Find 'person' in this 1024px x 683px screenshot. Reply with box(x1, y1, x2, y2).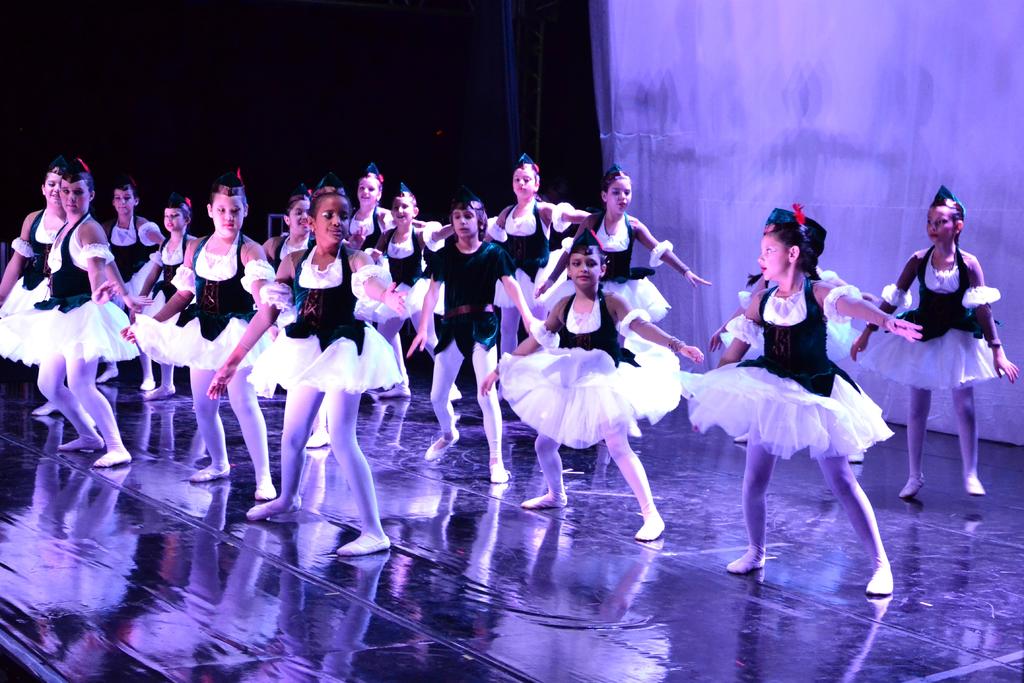
box(688, 212, 927, 602).
